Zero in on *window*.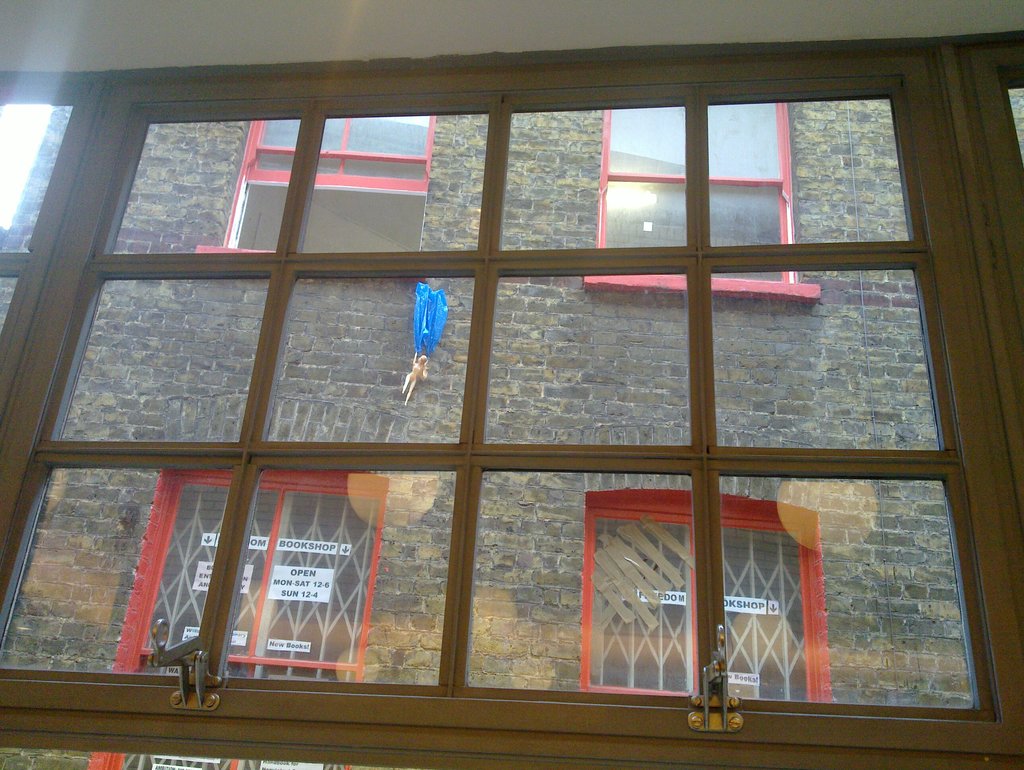
Zeroed in: 0:76:96:341.
